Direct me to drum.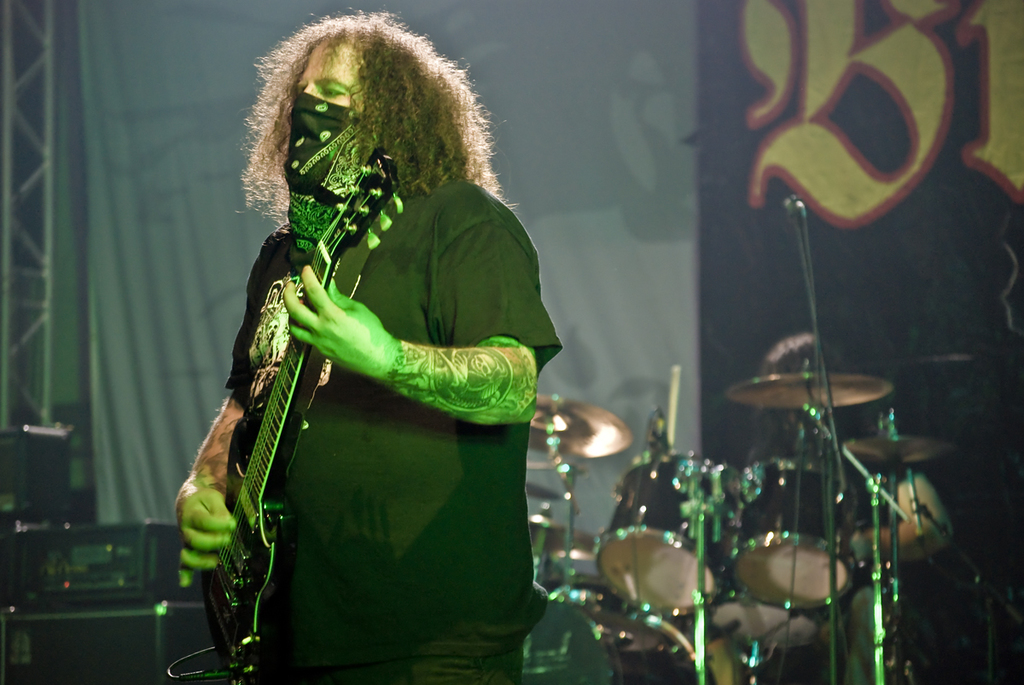
Direction: [705,578,825,648].
